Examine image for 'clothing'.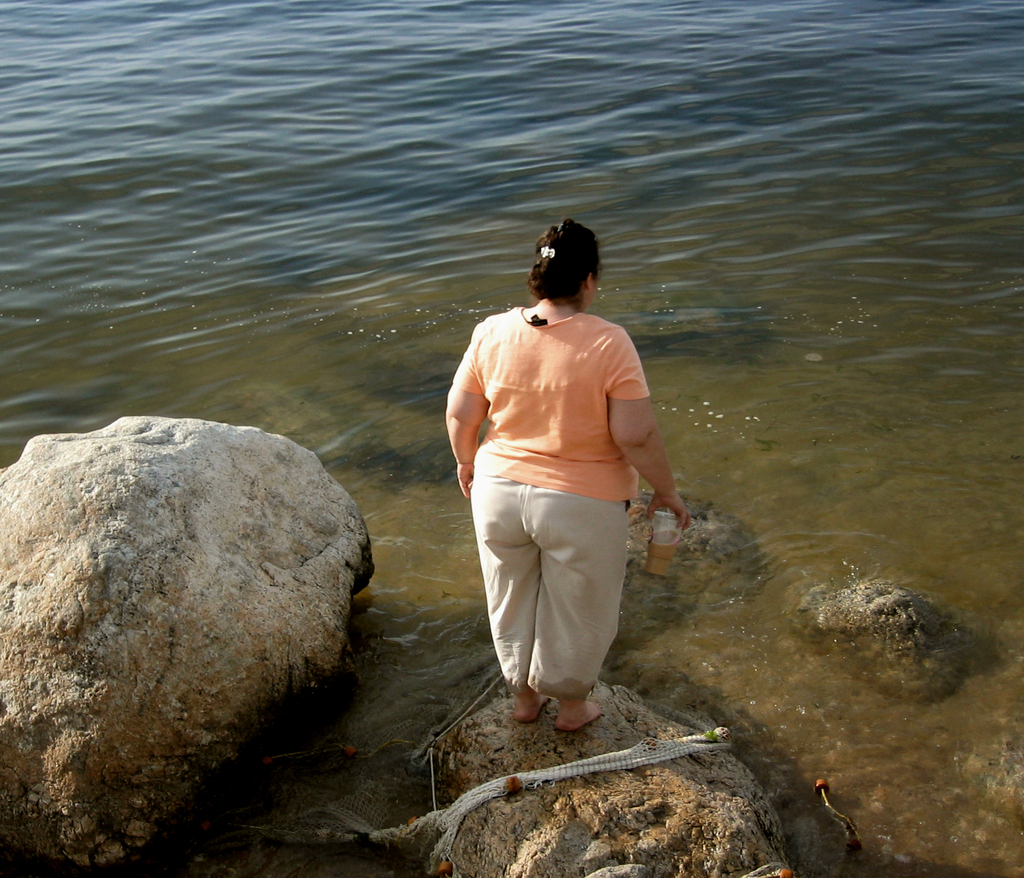
Examination result: 452 281 660 701.
